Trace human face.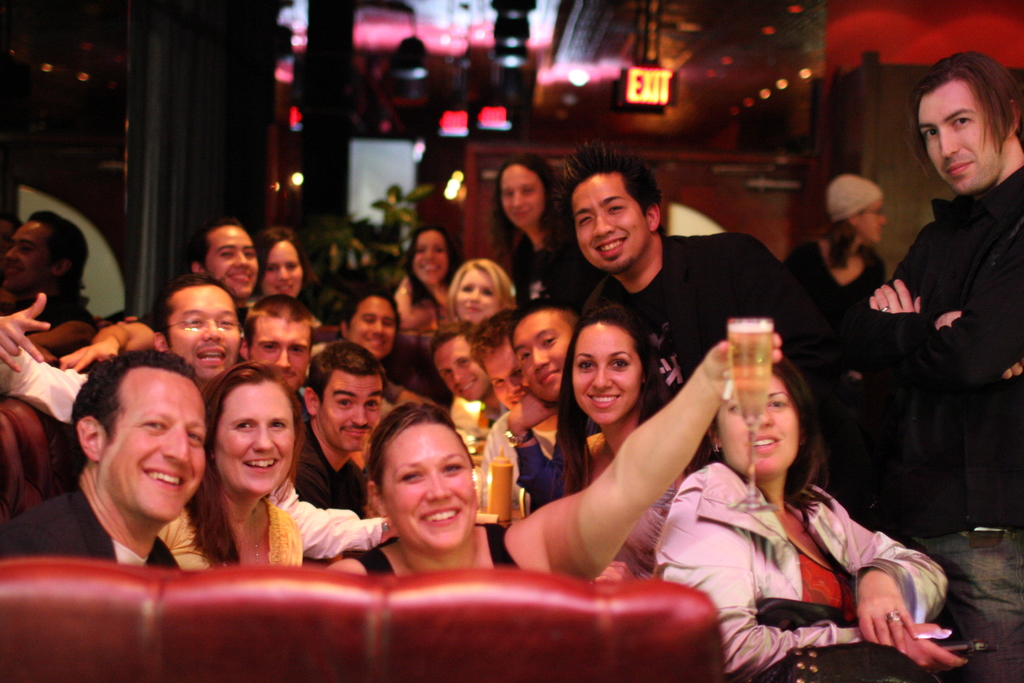
Traced to <region>915, 85, 997, 194</region>.
